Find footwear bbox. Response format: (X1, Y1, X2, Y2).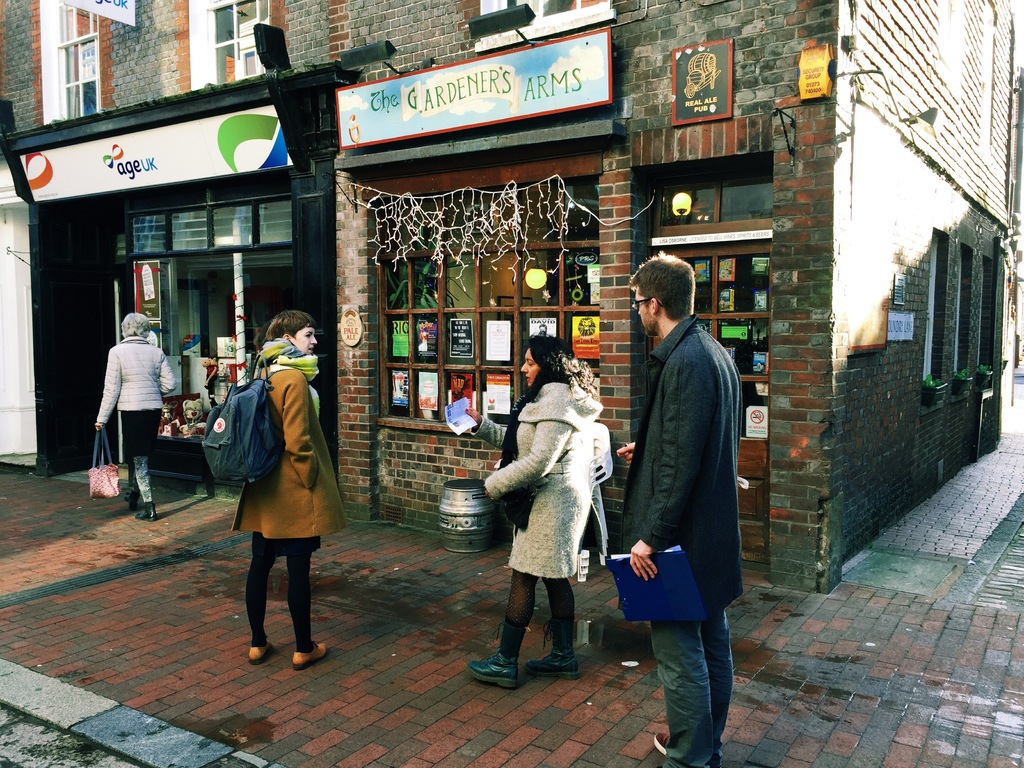
(124, 490, 142, 508).
